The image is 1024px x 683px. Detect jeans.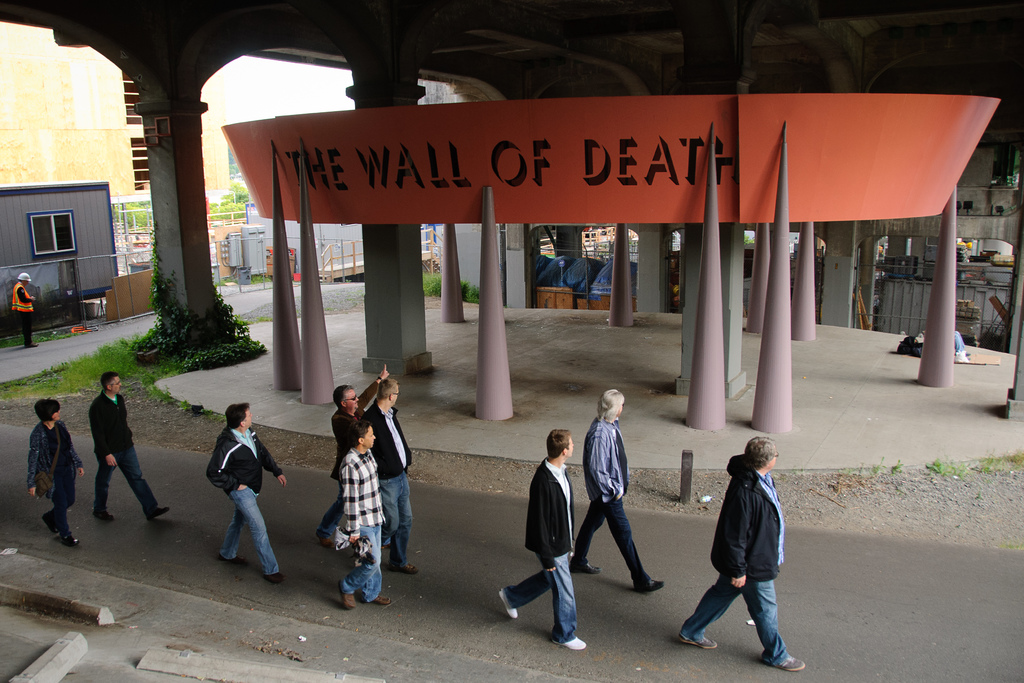
Detection: rect(376, 473, 410, 564).
